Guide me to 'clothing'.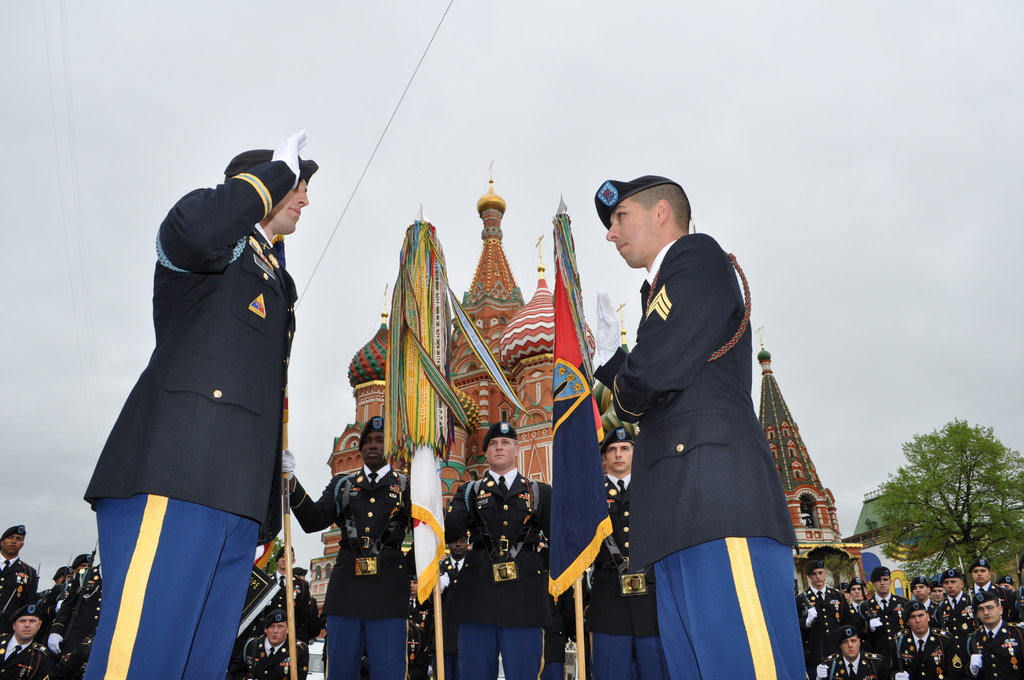
Guidance: pyautogui.locateOnScreen(793, 576, 838, 679).
